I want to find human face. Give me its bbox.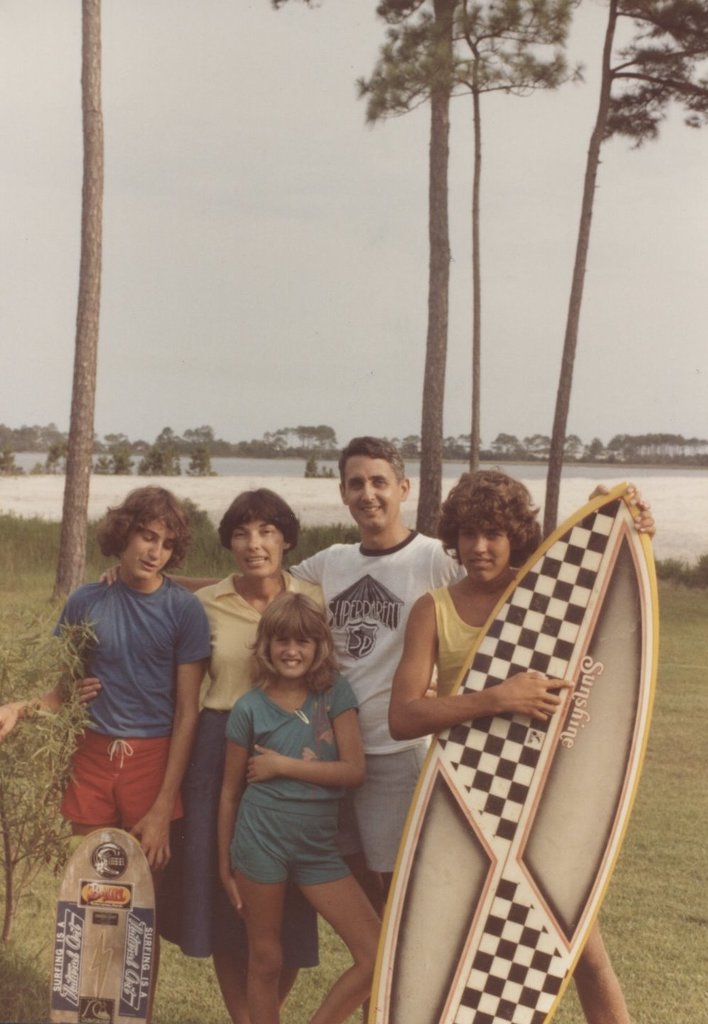
locate(126, 520, 175, 576).
